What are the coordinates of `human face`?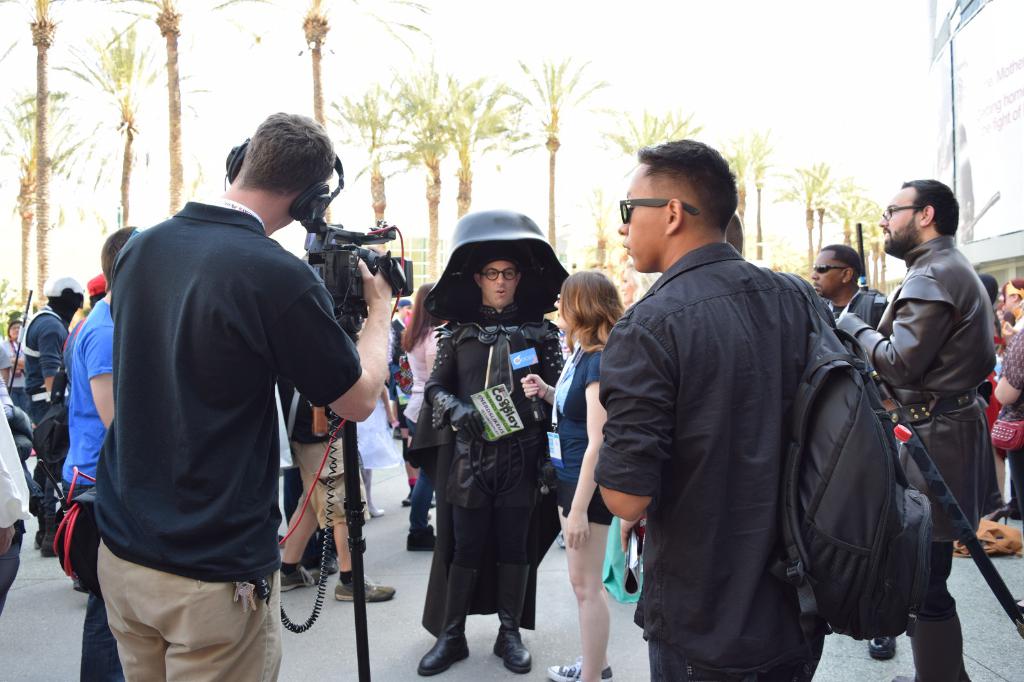
480,264,515,305.
